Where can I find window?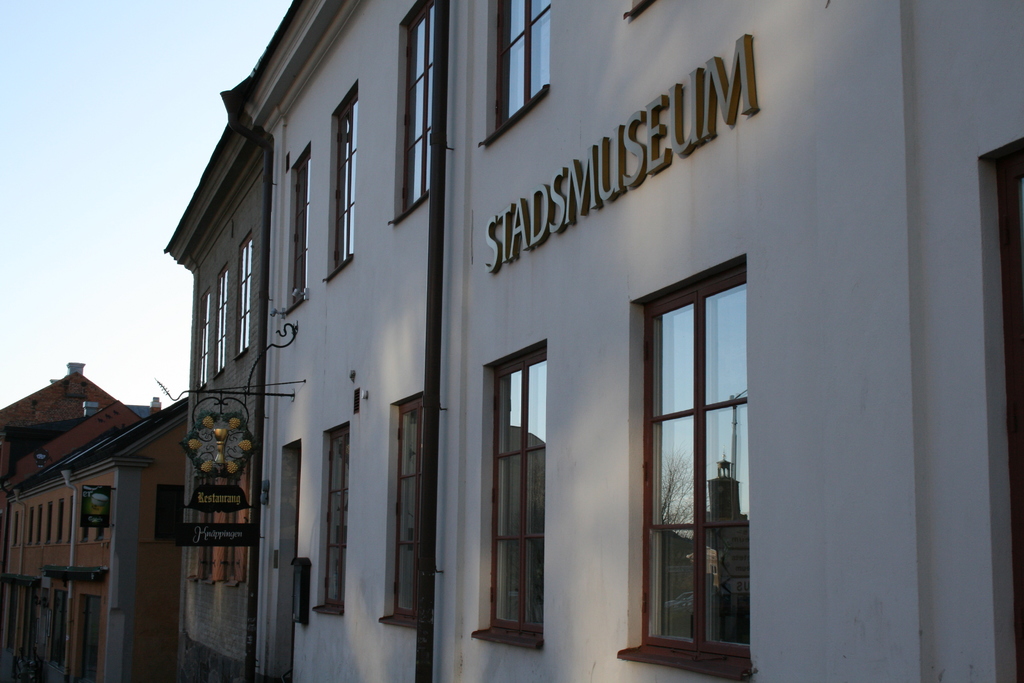
You can find it at pyautogui.locateOnScreen(484, 0, 556, 150).
